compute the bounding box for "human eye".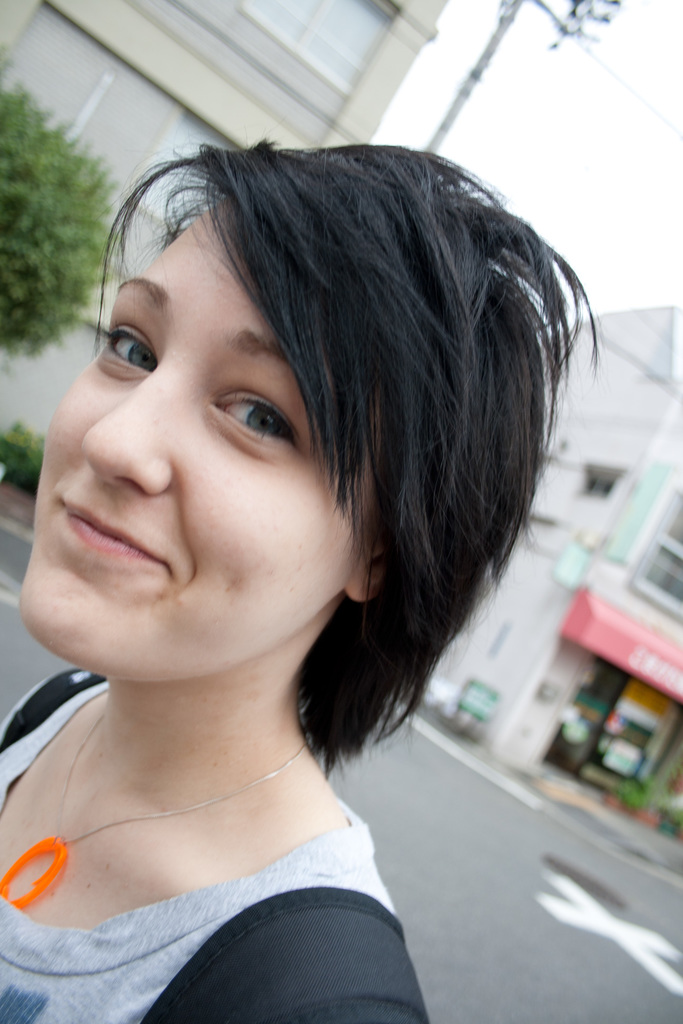
(99,324,164,380).
